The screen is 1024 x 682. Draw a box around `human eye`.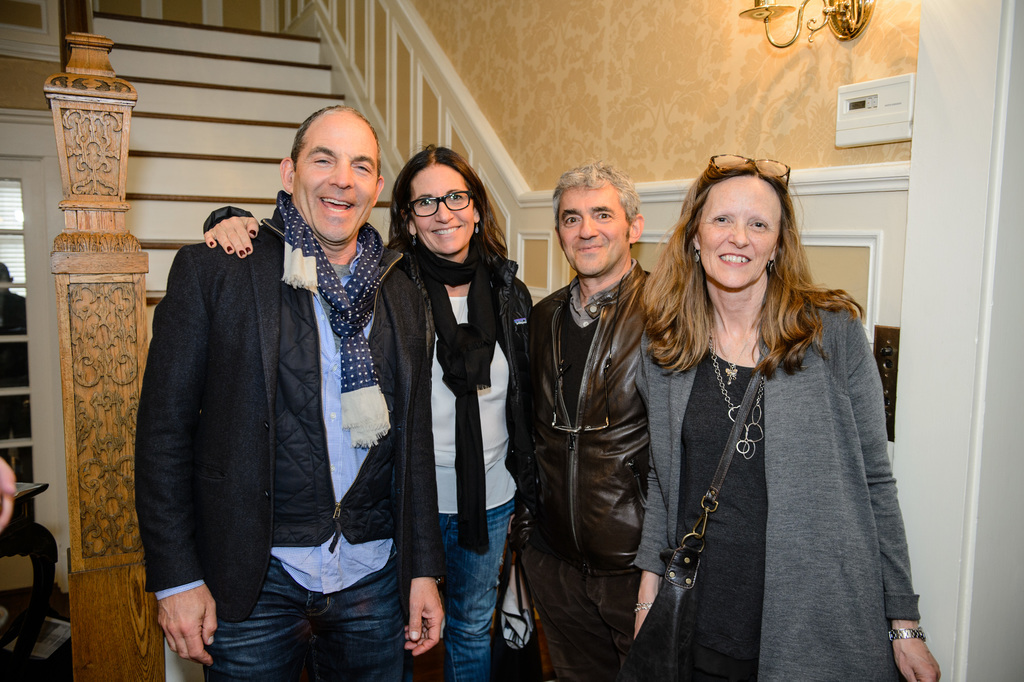
box(419, 200, 433, 209).
